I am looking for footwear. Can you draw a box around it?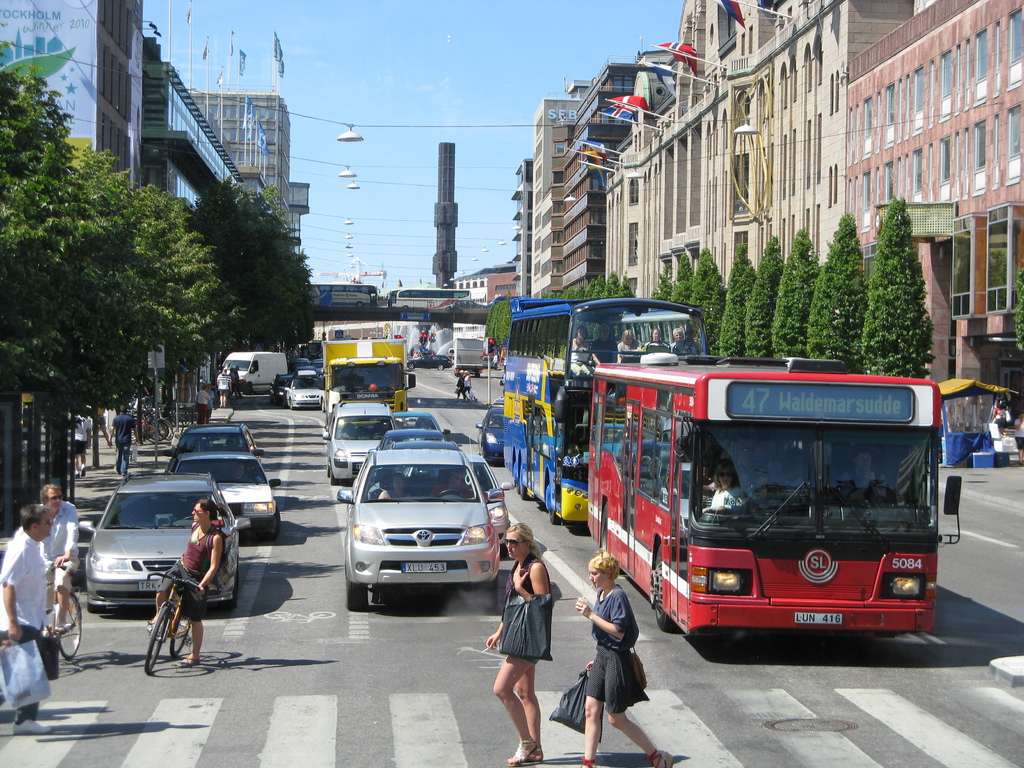
Sure, the bounding box is 504, 741, 538, 765.
